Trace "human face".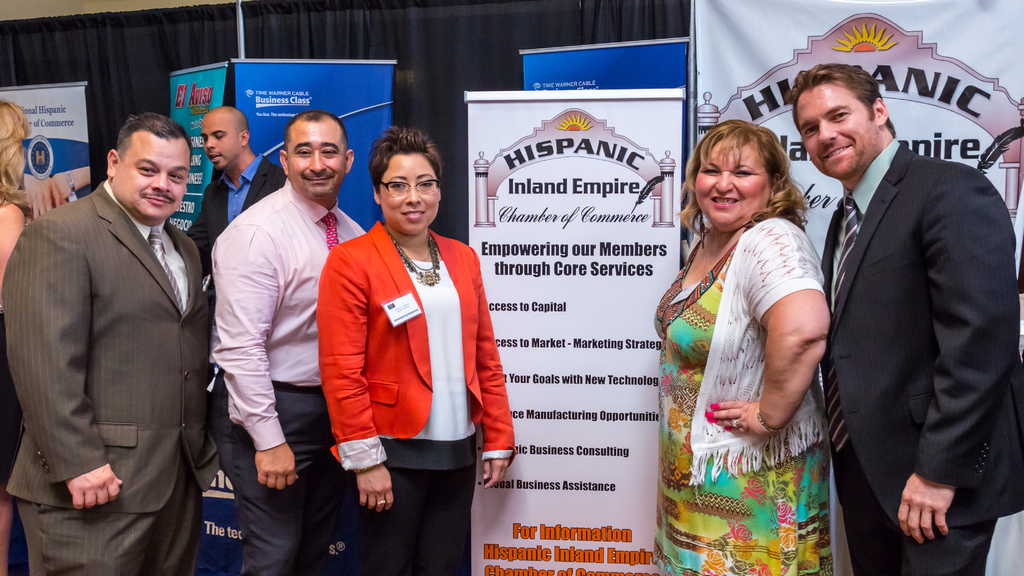
Traced to <box>378,152,440,233</box>.
